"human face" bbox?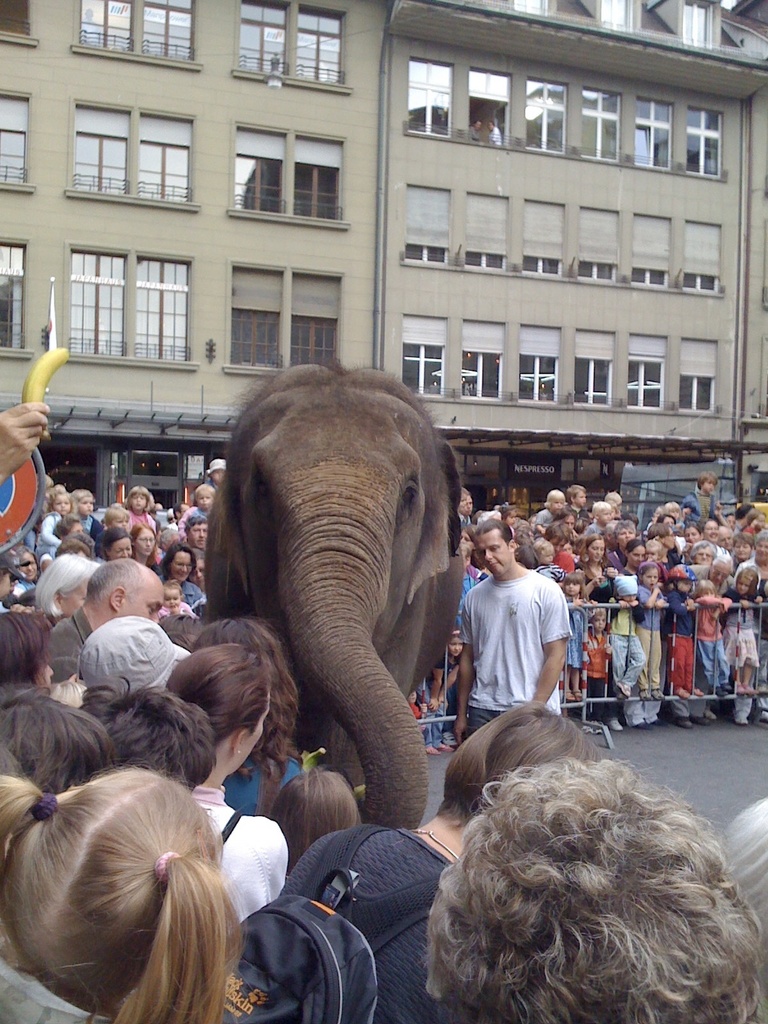
723 529 733 552
